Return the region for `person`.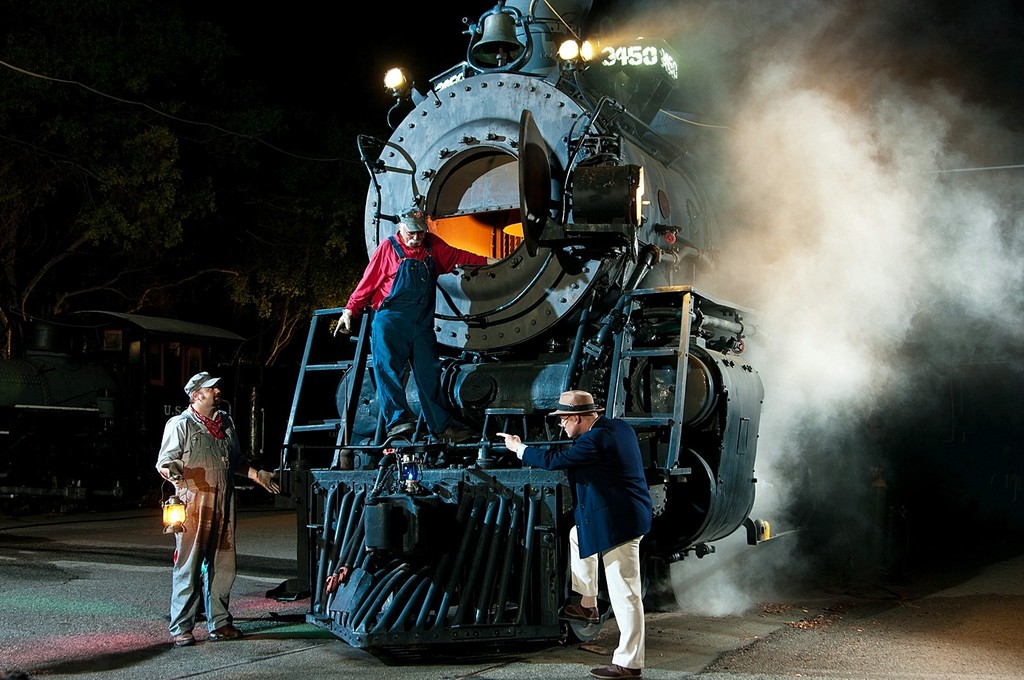
[x1=167, y1=357, x2=245, y2=652].
